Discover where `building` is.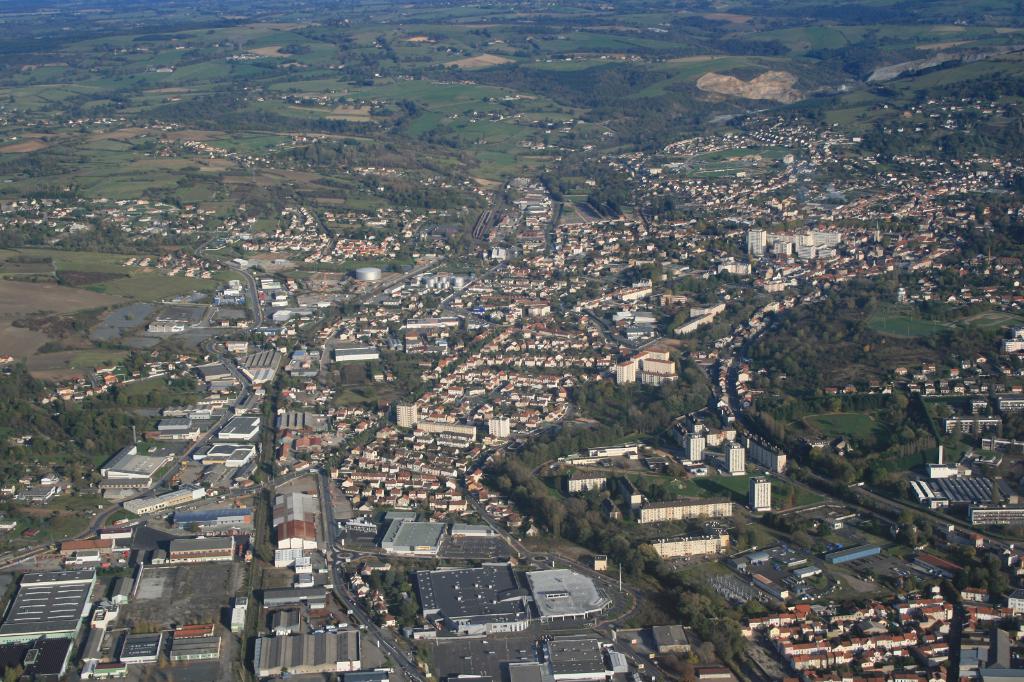
Discovered at box=[651, 521, 730, 559].
